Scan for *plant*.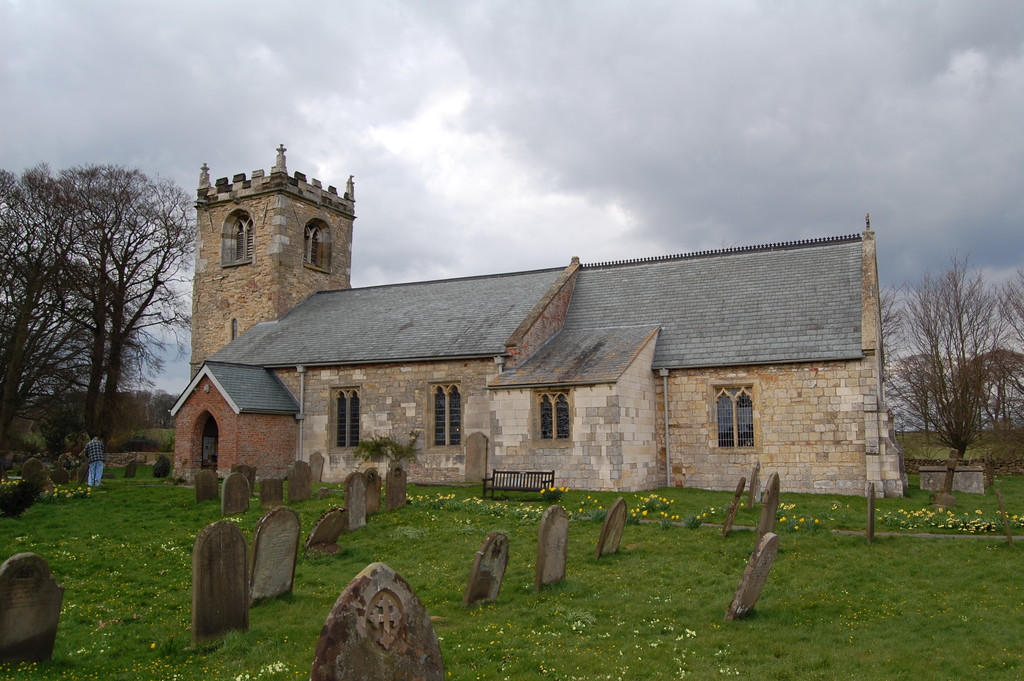
Scan result: {"x1": 123, "y1": 462, "x2": 139, "y2": 479}.
